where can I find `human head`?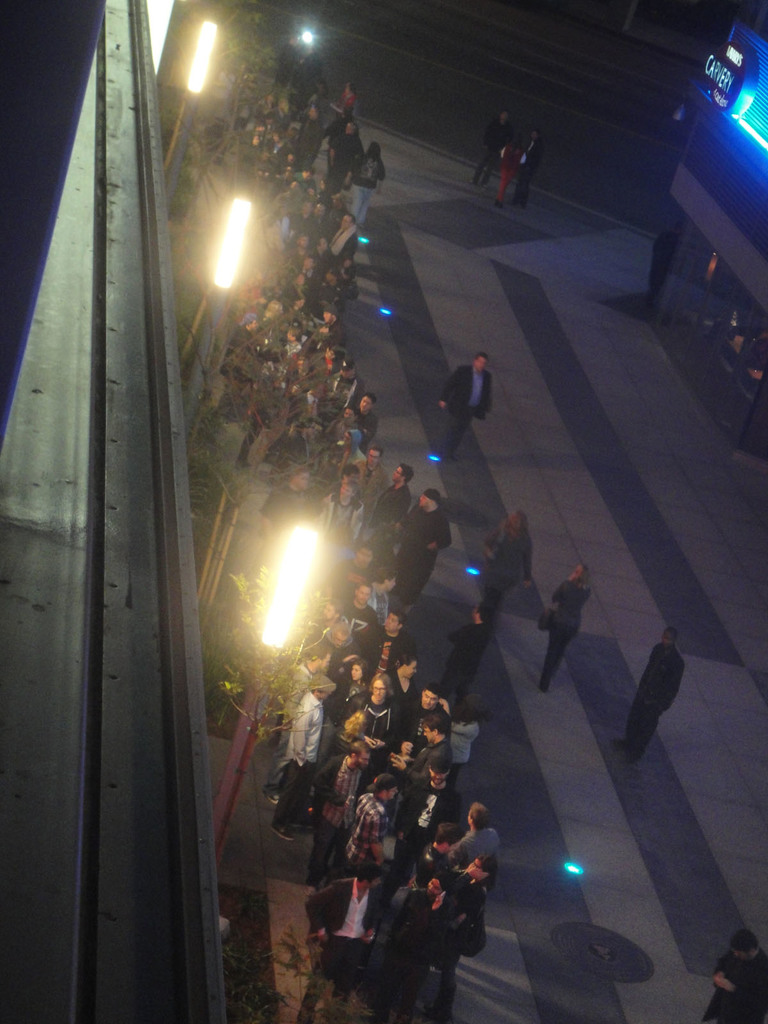
You can find it at {"left": 424, "top": 687, "right": 444, "bottom": 712}.
